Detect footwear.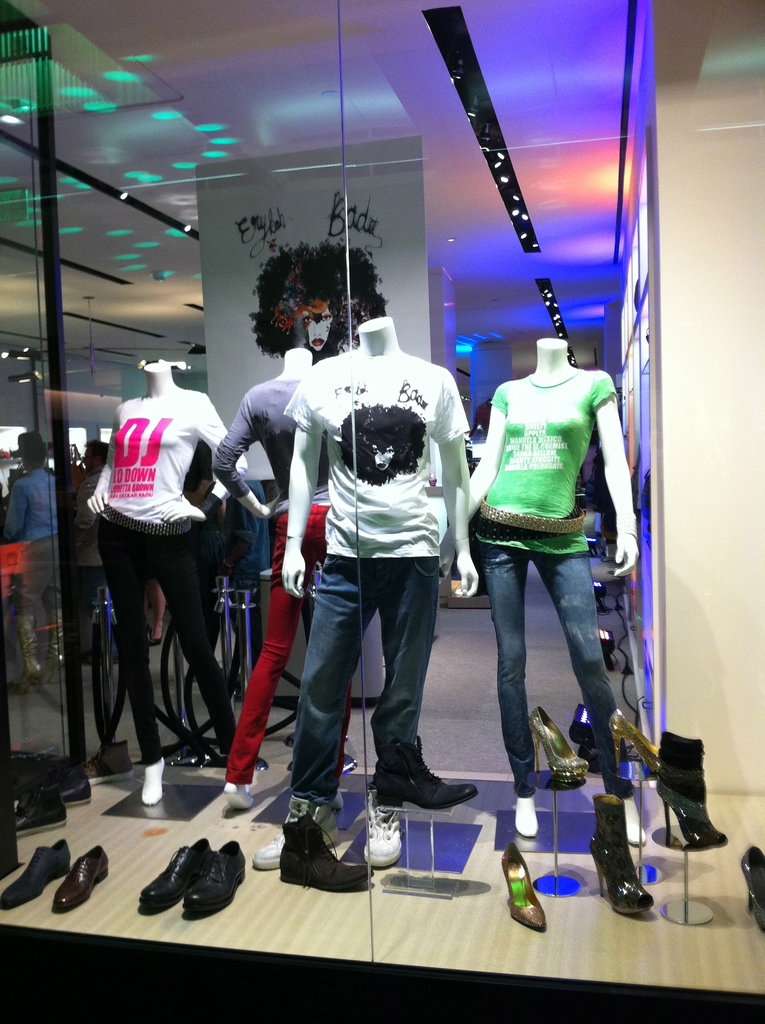
Detected at rect(584, 790, 658, 921).
